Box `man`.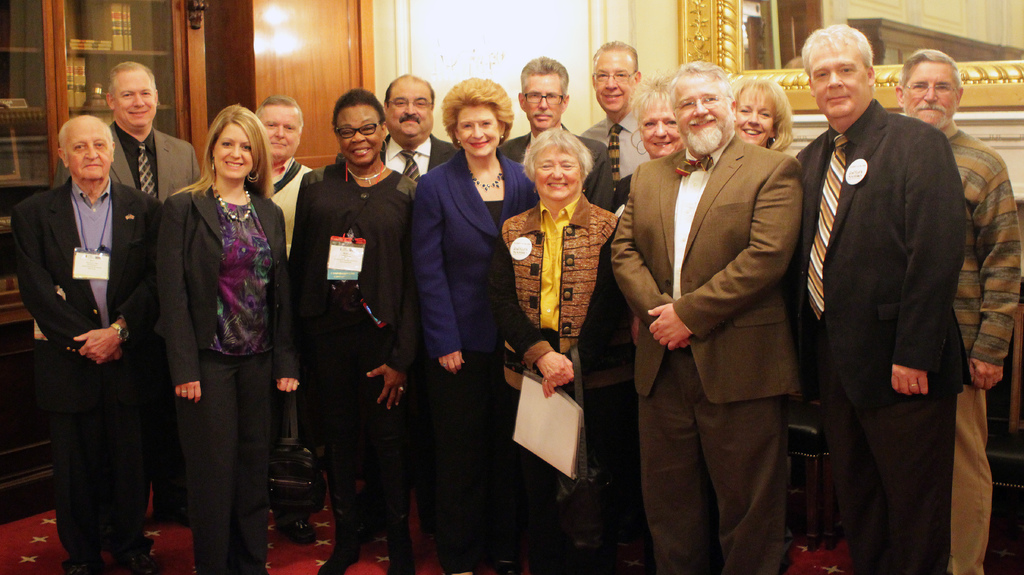
{"x1": 580, "y1": 40, "x2": 652, "y2": 182}.
